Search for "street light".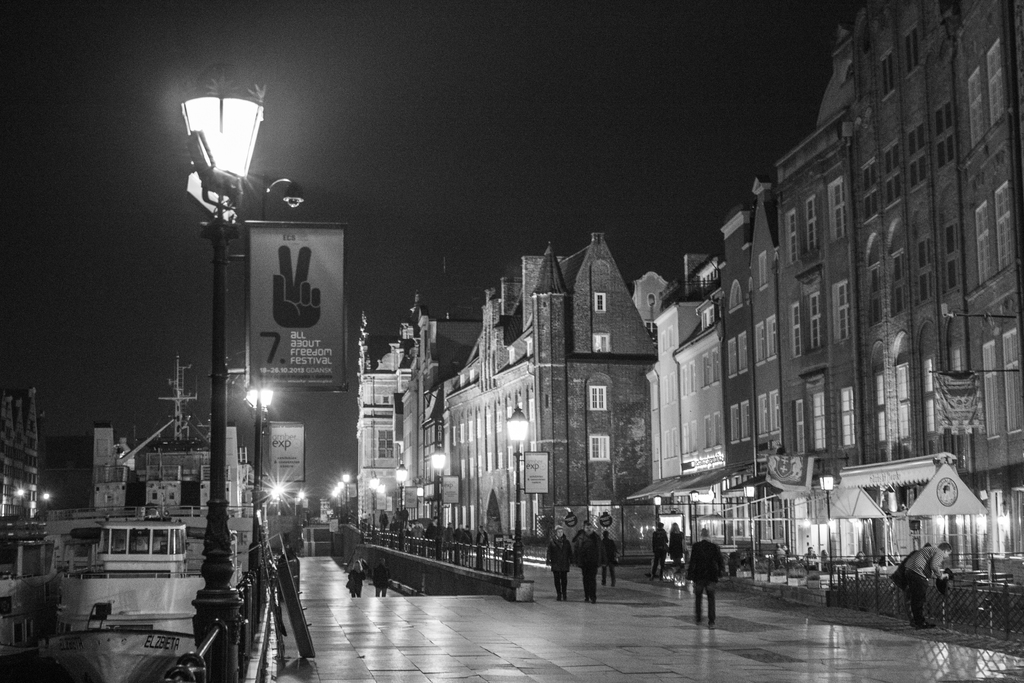
Found at pyautogui.locateOnScreen(739, 478, 764, 578).
